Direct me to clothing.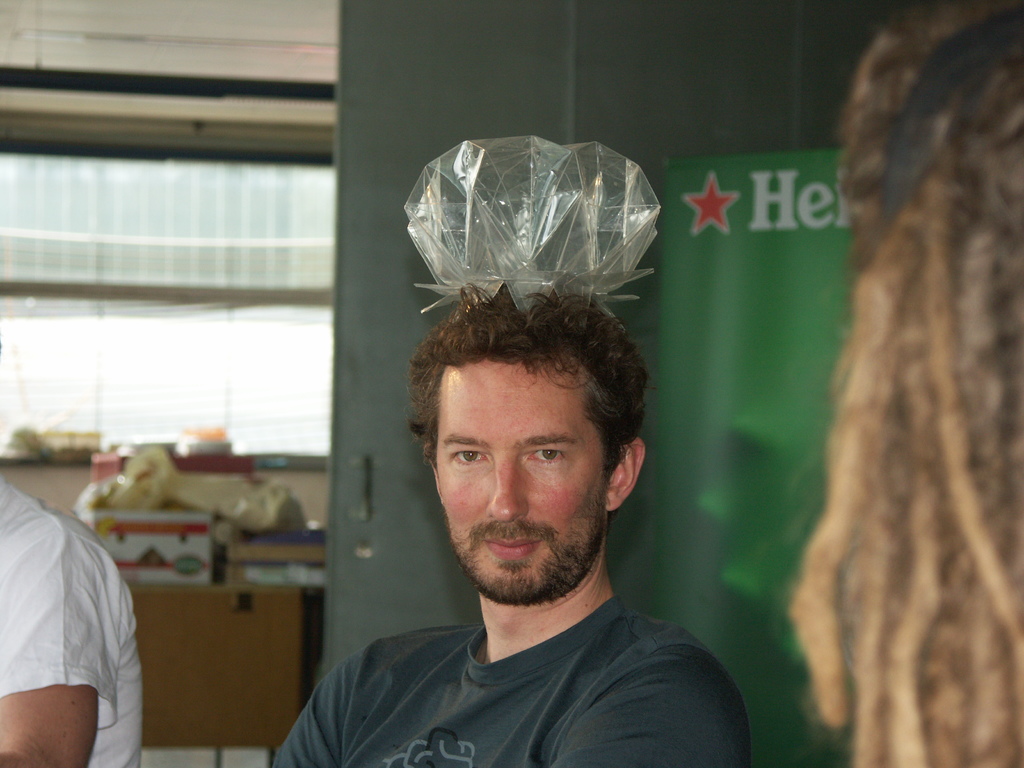
Direction: [left=3, top=461, right=148, bottom=766].
